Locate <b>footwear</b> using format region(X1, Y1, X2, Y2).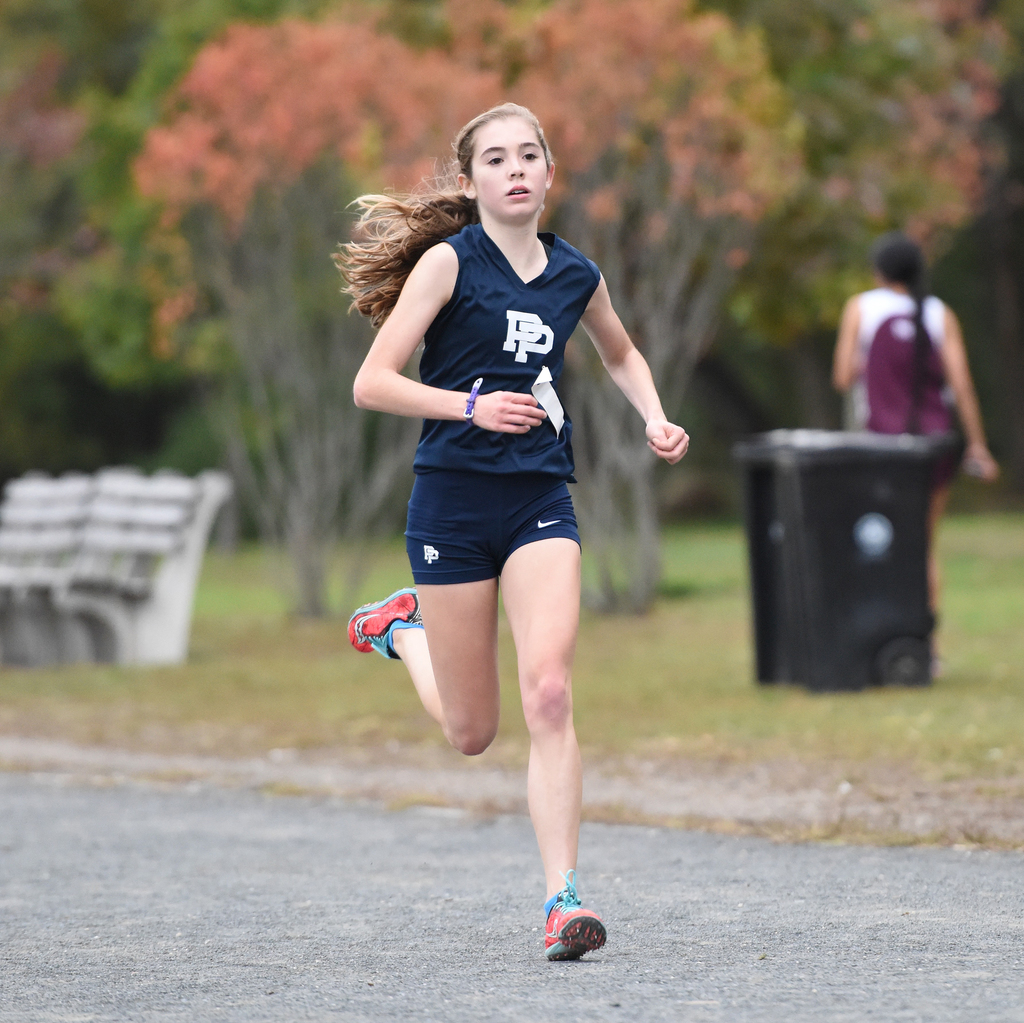
region(527, 889, 614, 980).
